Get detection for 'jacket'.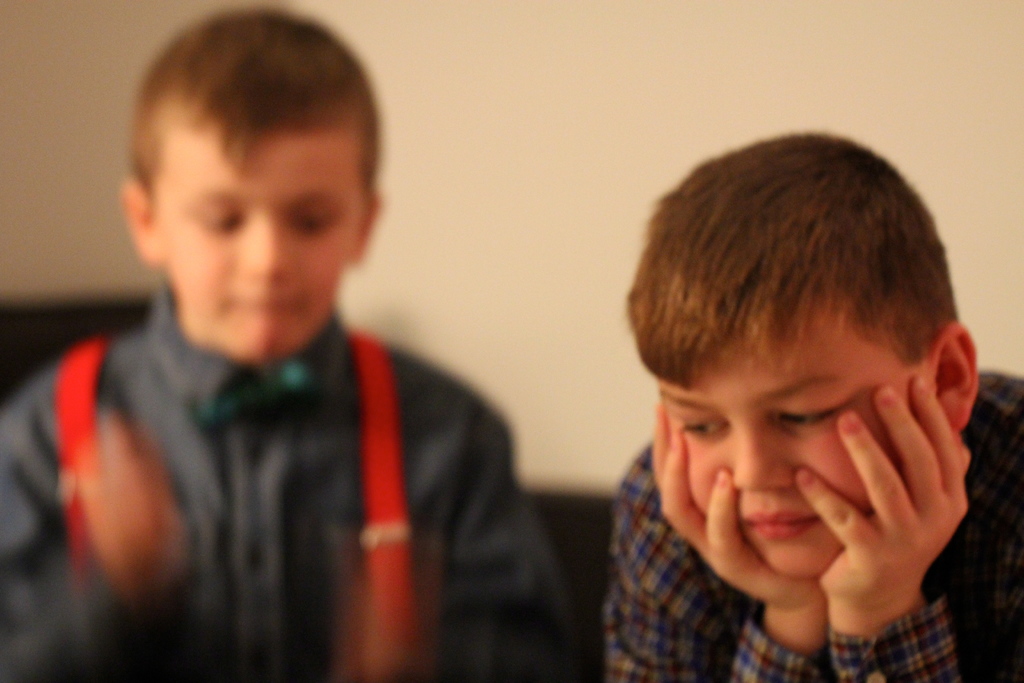
Detection: detection(65, 311, 529, 682).
